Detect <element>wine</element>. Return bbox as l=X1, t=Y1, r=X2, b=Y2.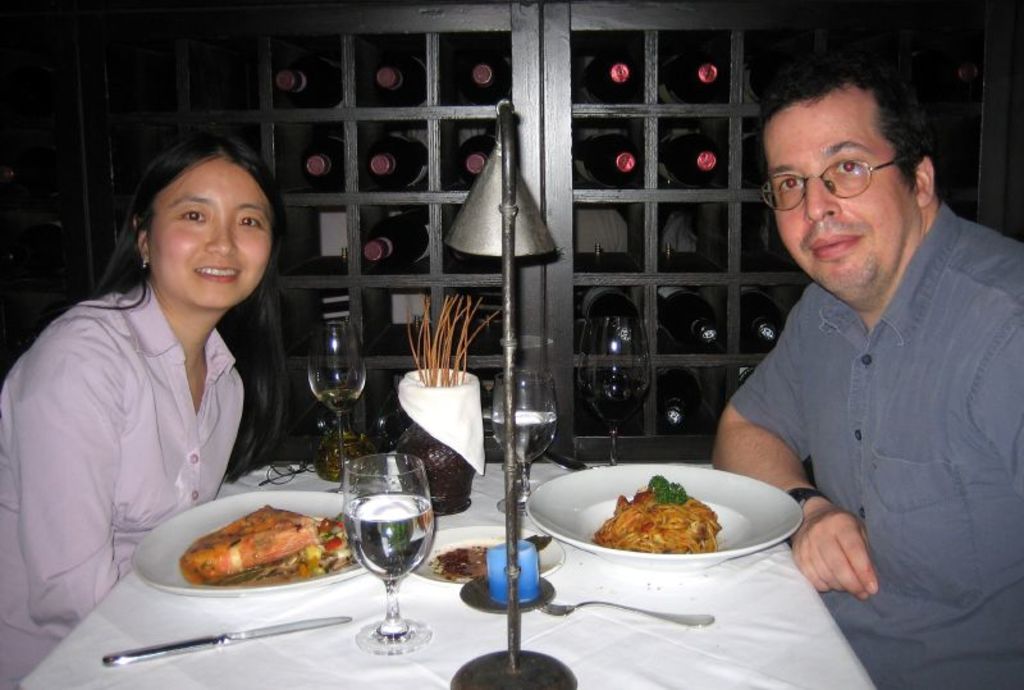
l=576, t=51, r=636, b=106.
